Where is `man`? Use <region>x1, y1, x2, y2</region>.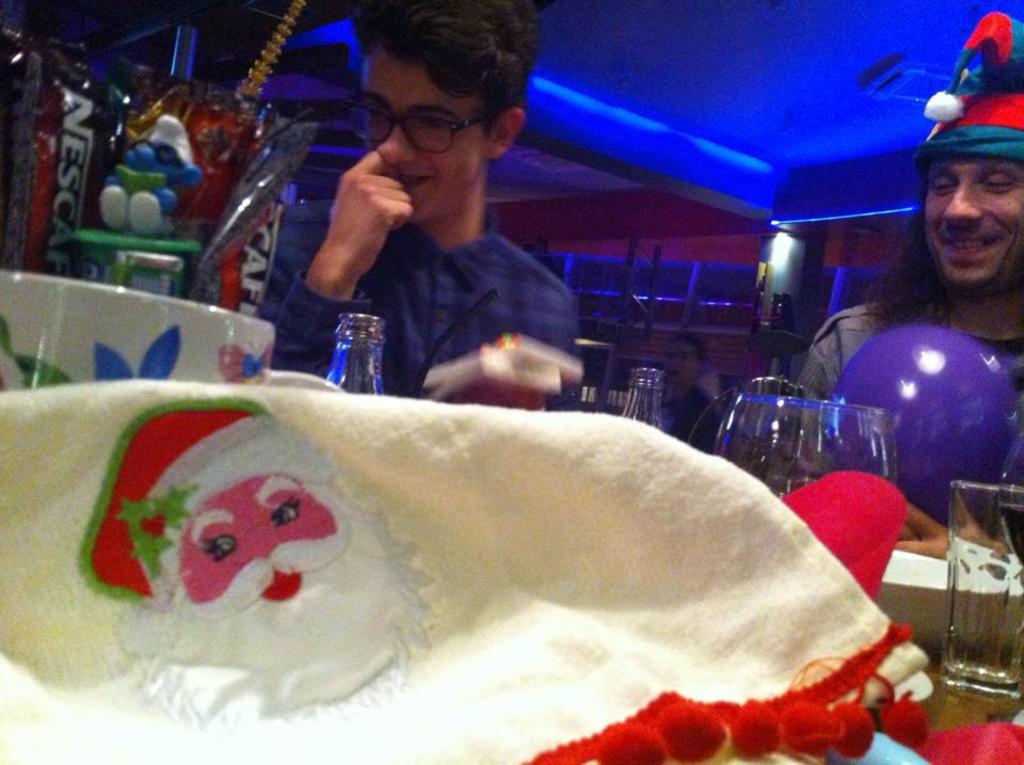
<region>178, 466, 388, 683</region>.
